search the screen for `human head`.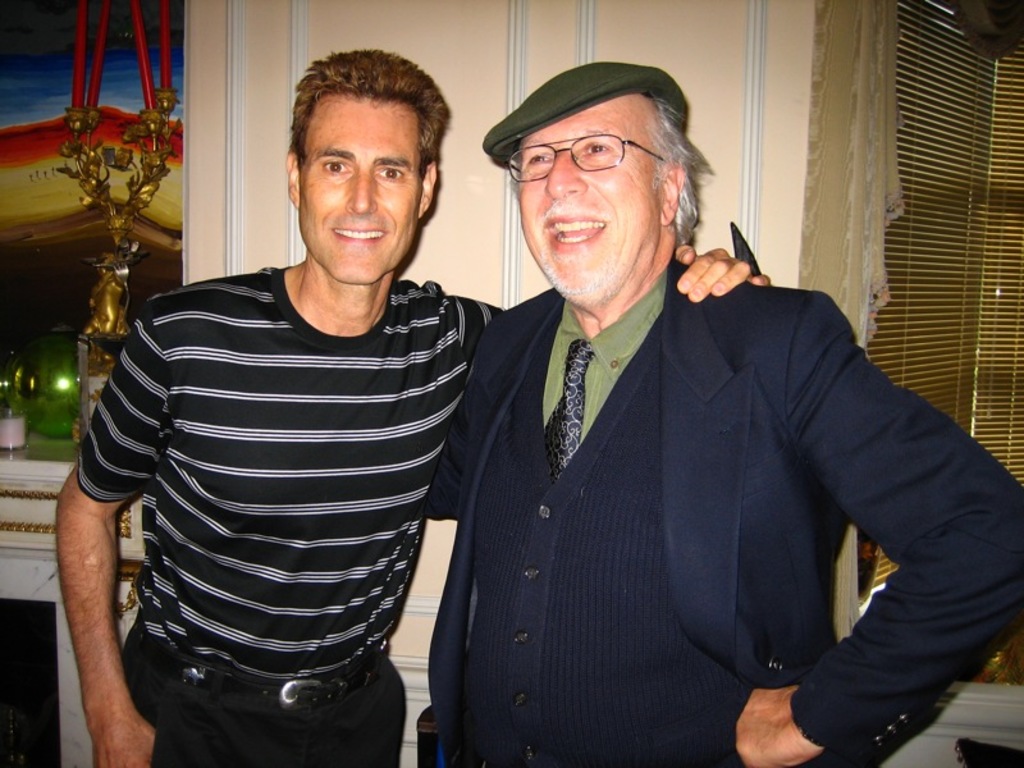
Found at <bbox>285, 47, 452, 285</bbox>.
